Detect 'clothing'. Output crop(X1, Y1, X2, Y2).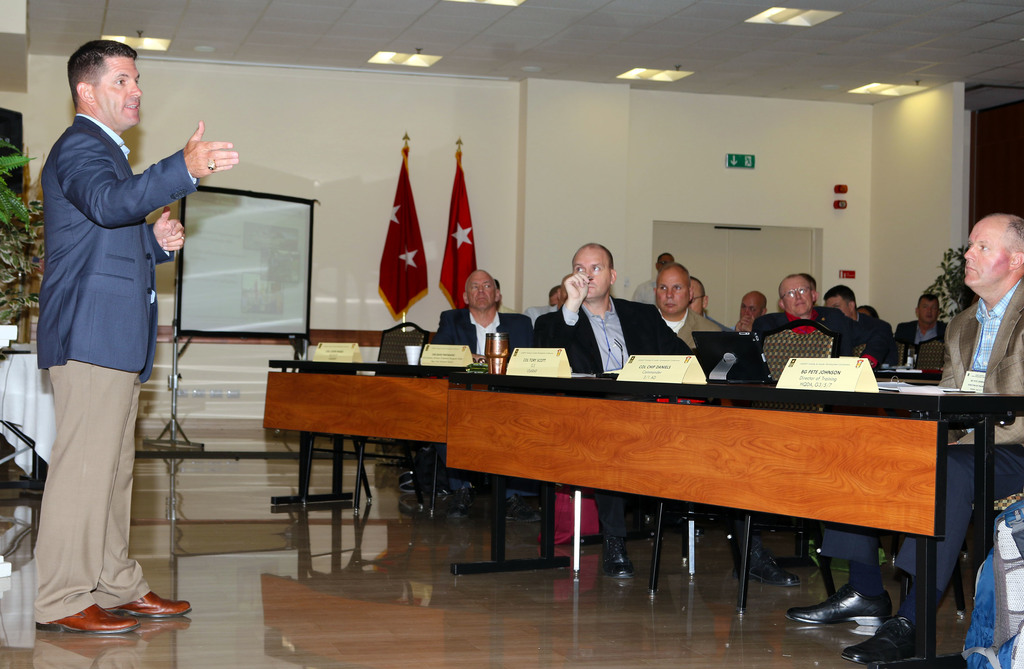
crop(812, 279, 1023, 606).
